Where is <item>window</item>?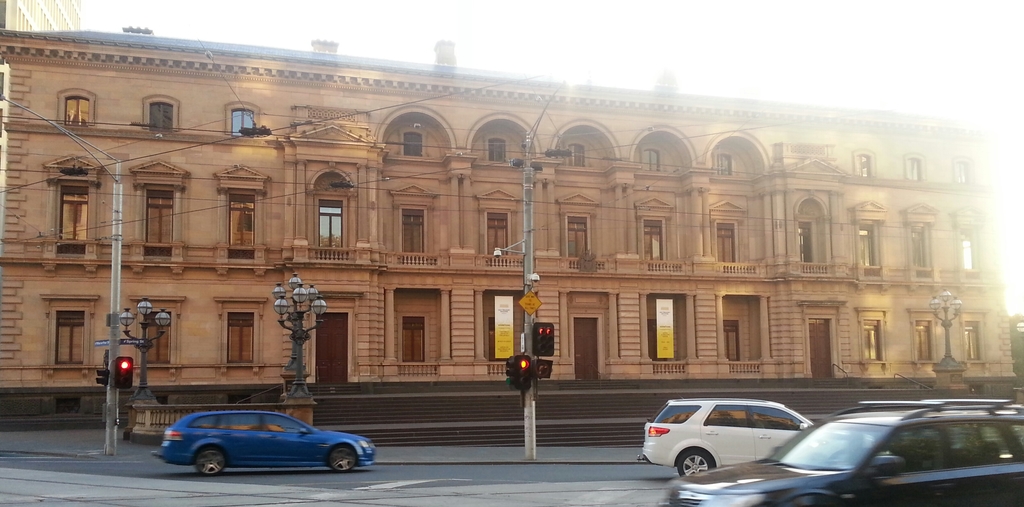
crop(961, 323, 986, 366).
